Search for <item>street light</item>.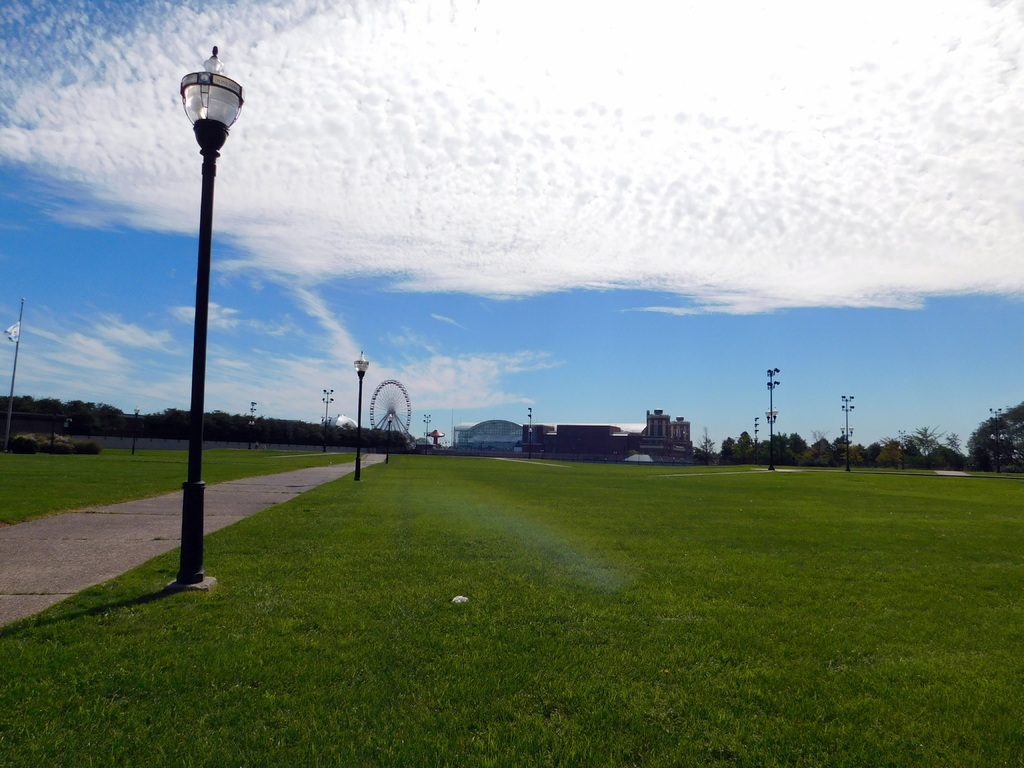
Found at Rect(320, 386, 339, 455).
